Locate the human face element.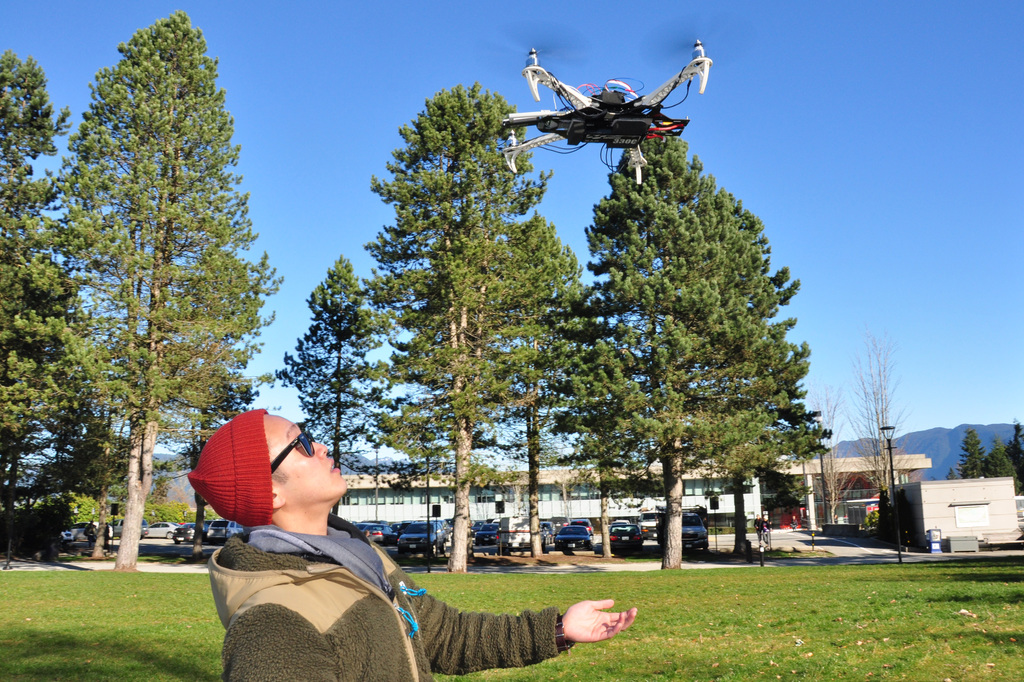
Element bbox: left=755, top=512, right=760, bottom=519.
